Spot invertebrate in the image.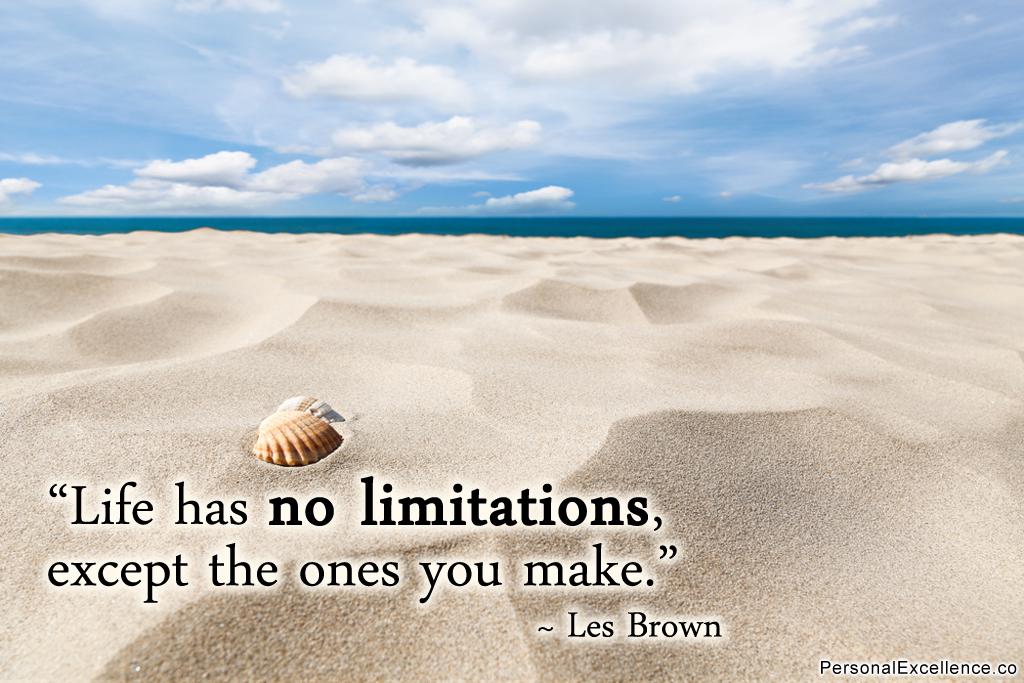
invertebrate found at x1=248, y1=409, x2=340, y2=469.
